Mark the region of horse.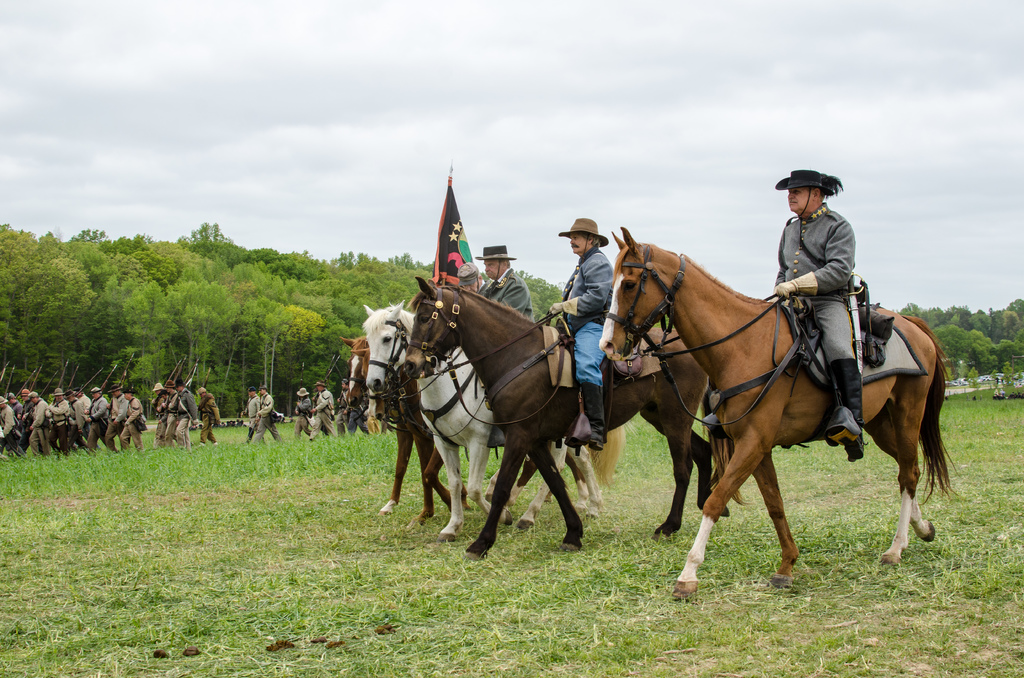
Region: 401,277,733,556.
